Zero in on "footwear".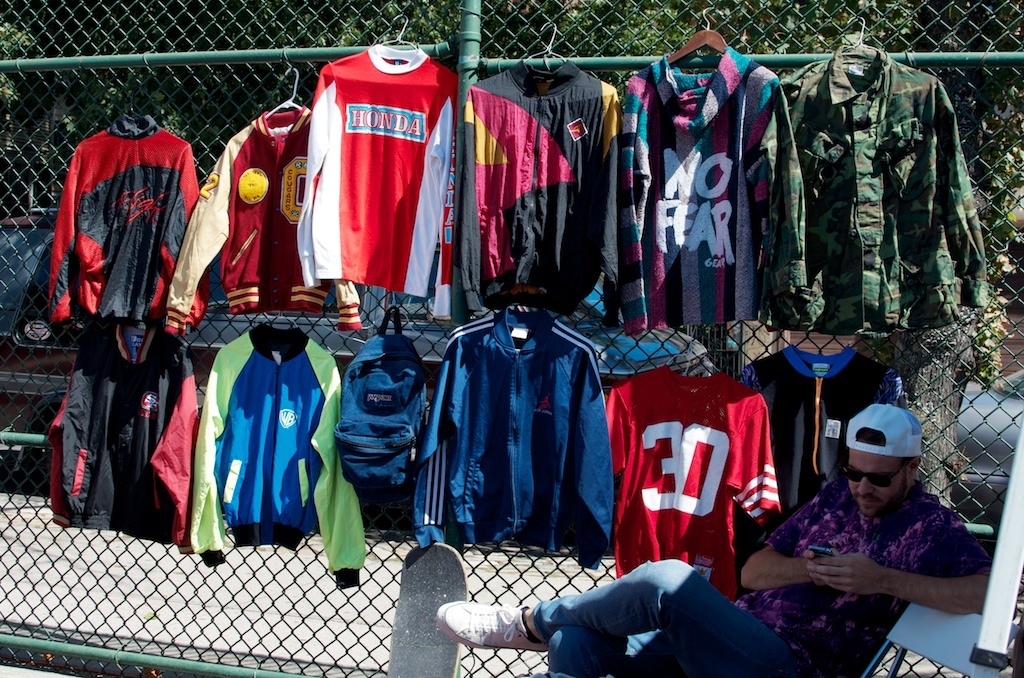
Zeroed in: crop(451, 592, 553, 666).
